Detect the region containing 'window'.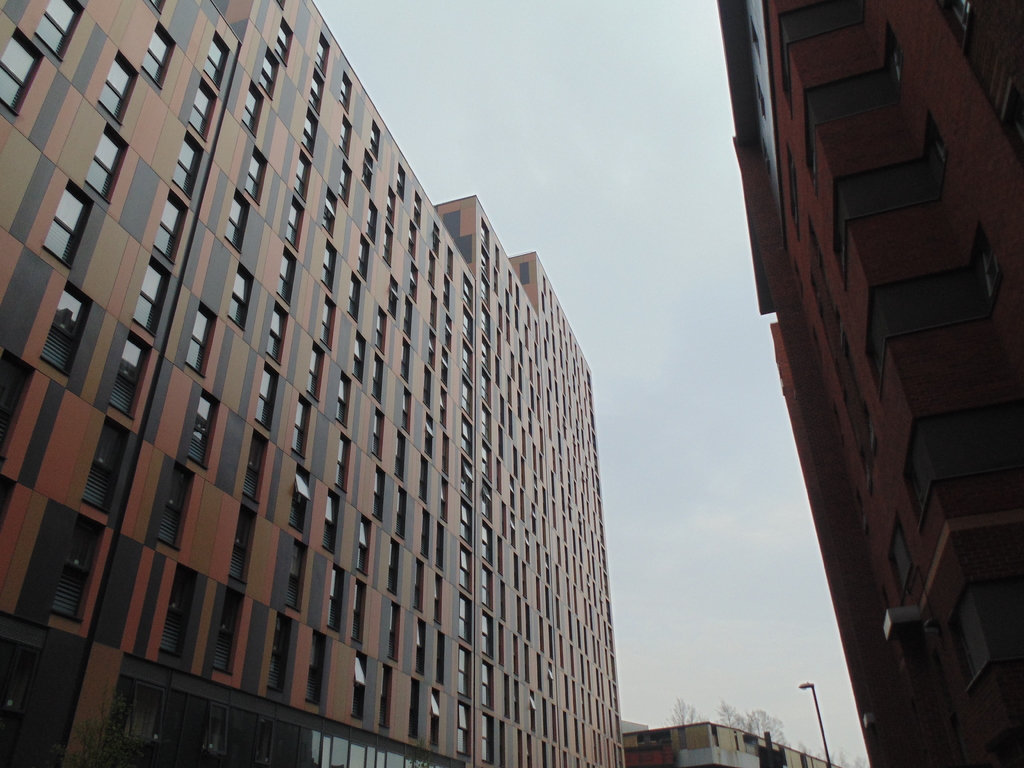
307:343:320:400.
